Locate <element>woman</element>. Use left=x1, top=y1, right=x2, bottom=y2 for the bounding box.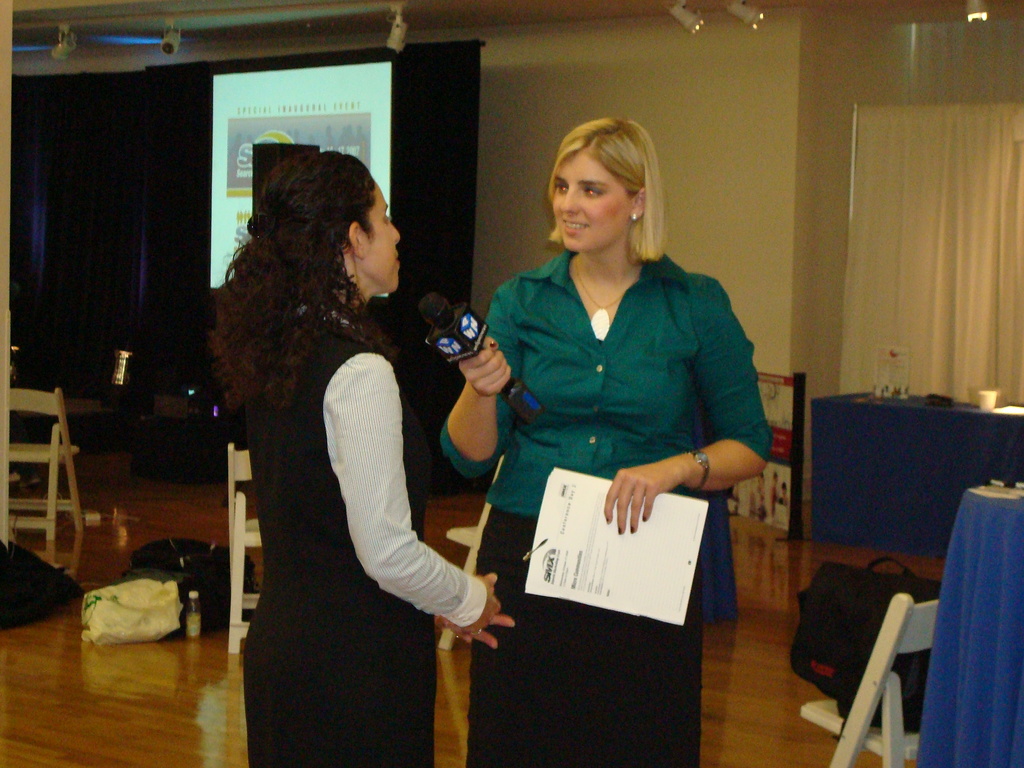
left=195, top=134, right=471, bottom=712.
